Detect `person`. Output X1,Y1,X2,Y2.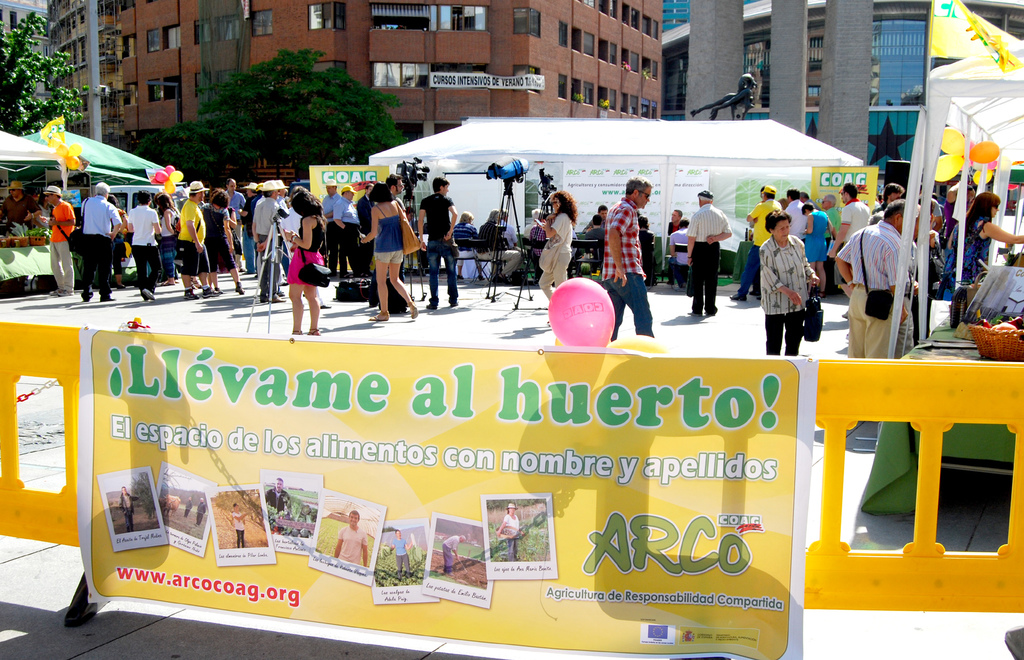
539,189,574,302.
